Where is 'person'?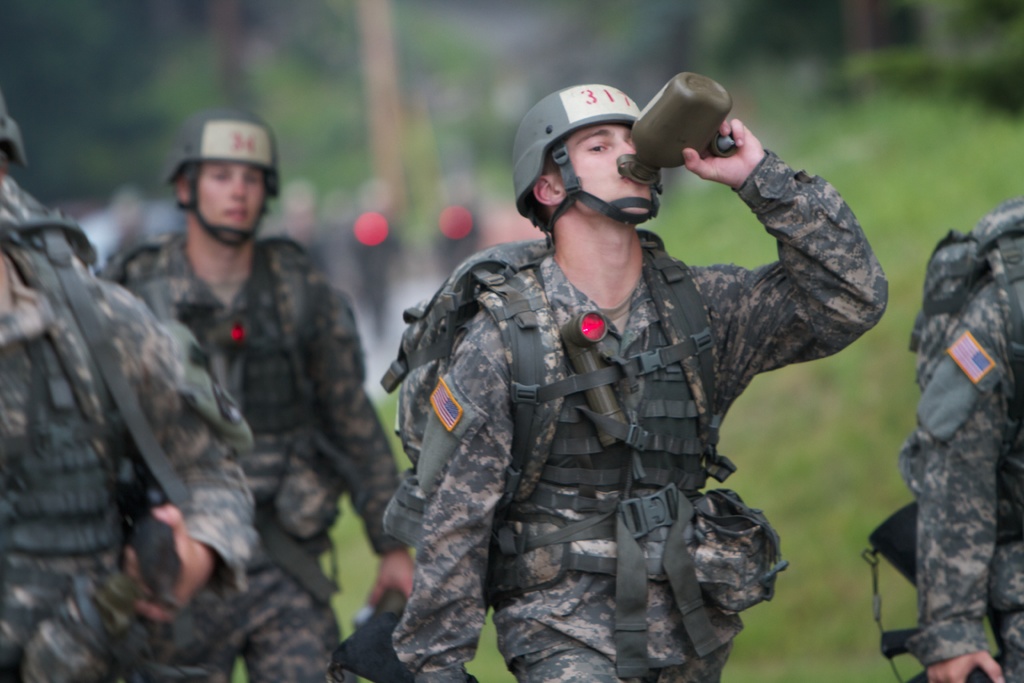
86,110,421,682.
